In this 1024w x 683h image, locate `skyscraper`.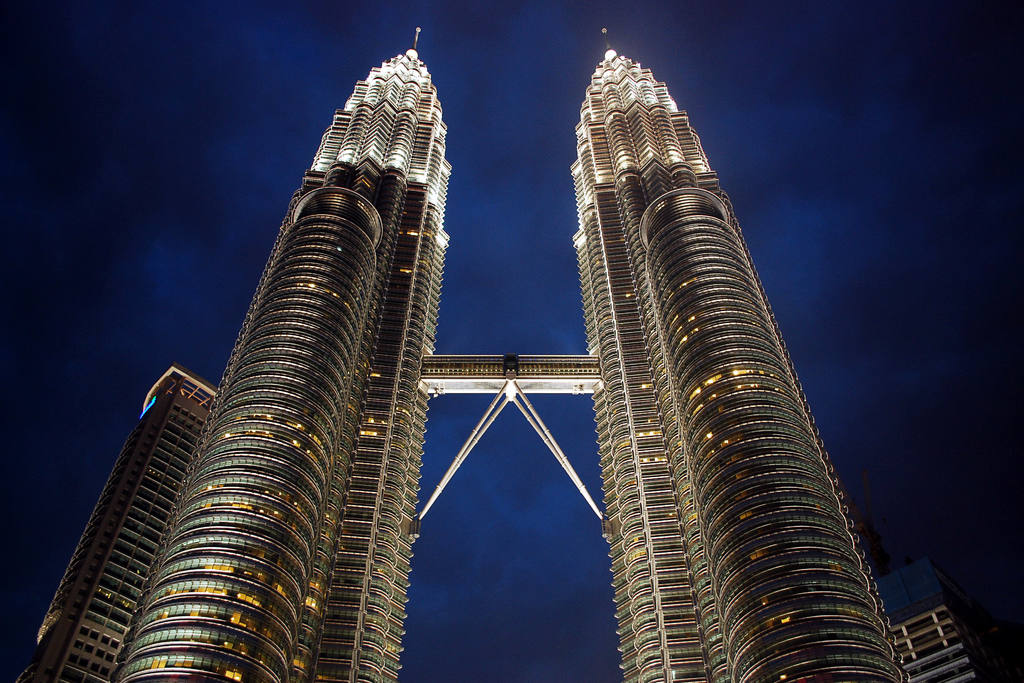
Bounding box: bbox=[0, 13, 983, 682].
